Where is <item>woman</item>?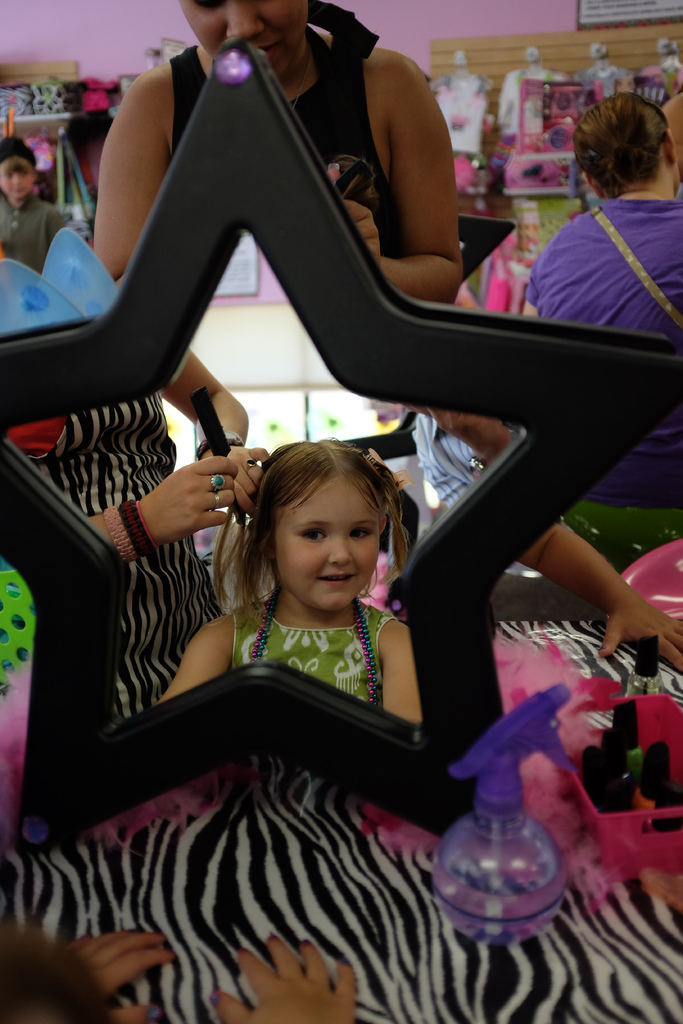
0/139/69/267.
